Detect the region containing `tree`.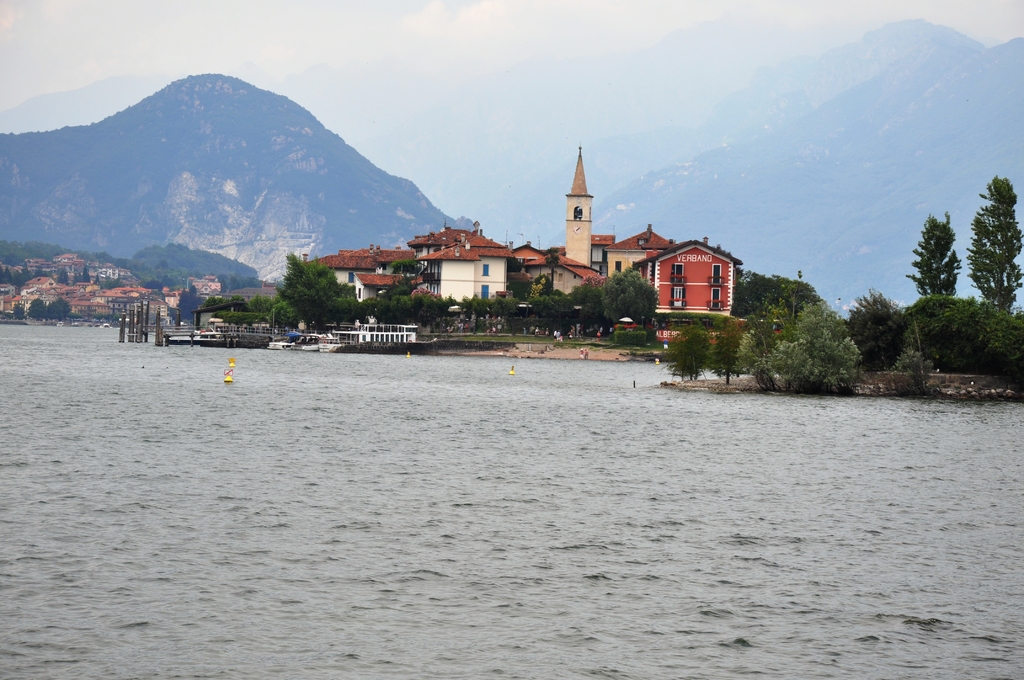
l=767, t=270, r=824, b=328.
